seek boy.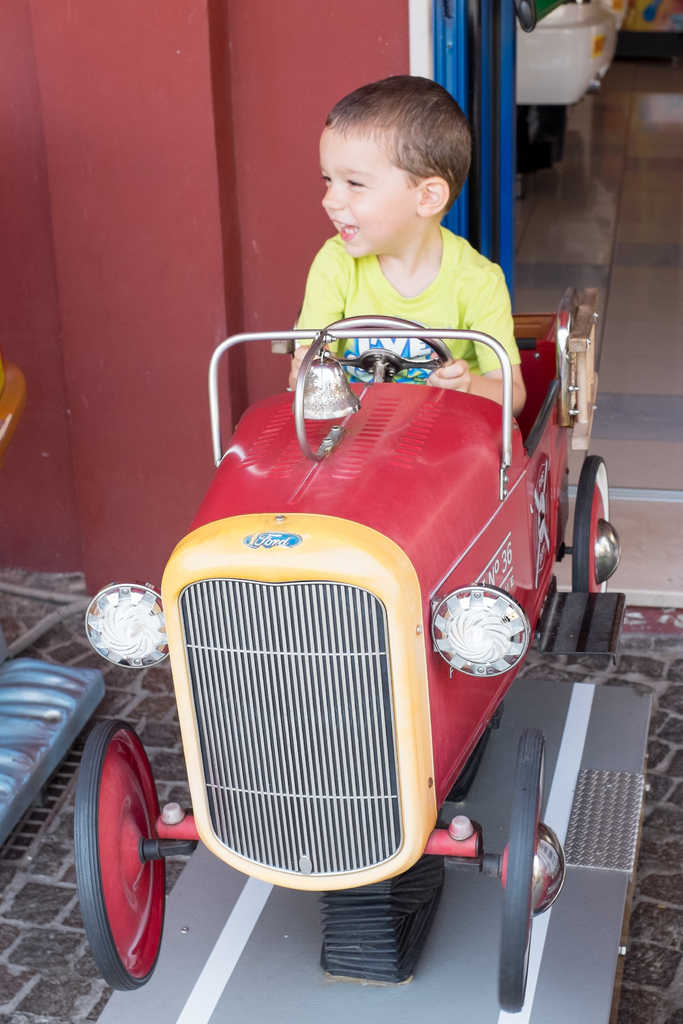
x1=251, y1=88, x2=540, y2=397.
